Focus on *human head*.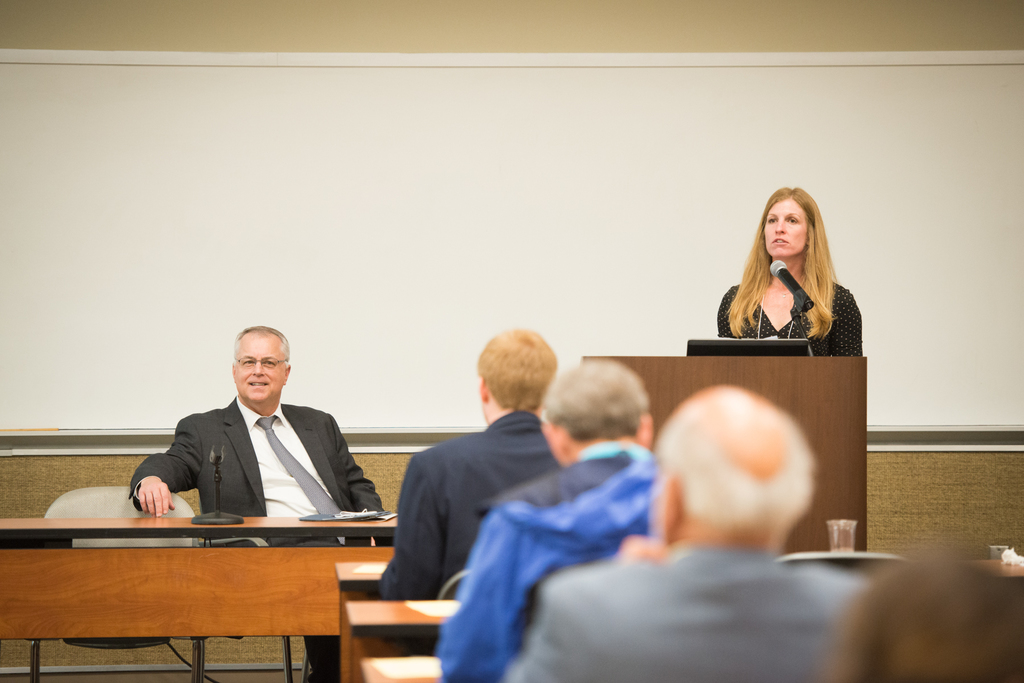
Focused at select_region(229, 324, 291, 408).
